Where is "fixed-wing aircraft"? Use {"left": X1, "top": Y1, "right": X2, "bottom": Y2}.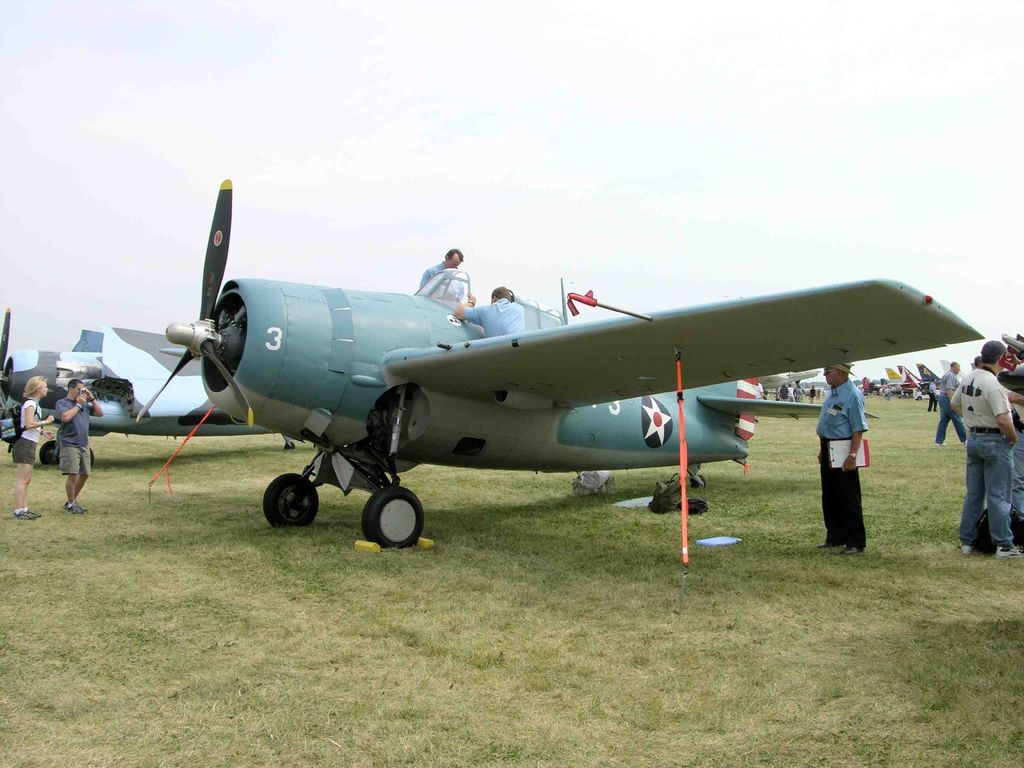
{"left": 920, "top": 362, "right": 938, "bottom": 396}.
